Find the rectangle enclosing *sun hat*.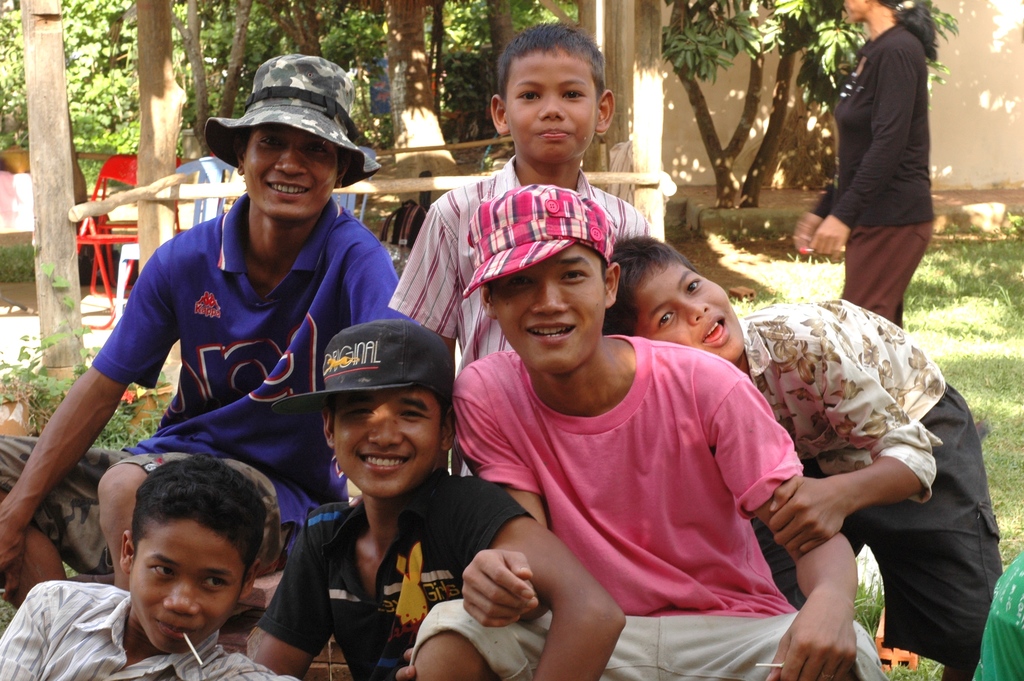
(left=459, top=177, right=623, bottom=294).
